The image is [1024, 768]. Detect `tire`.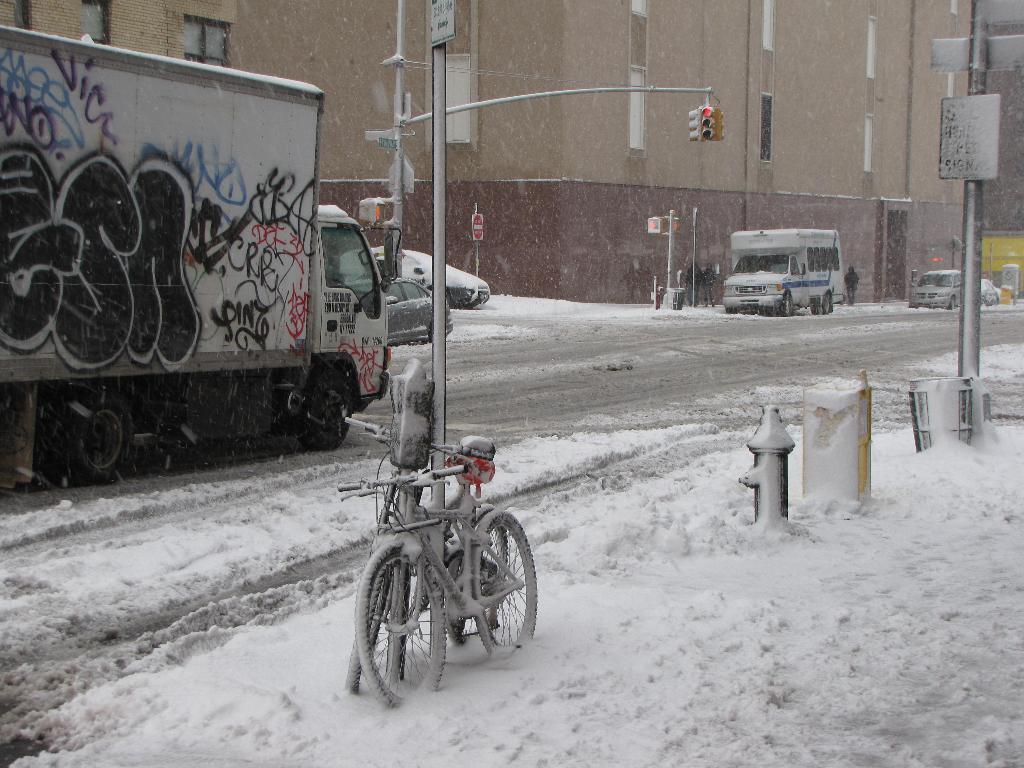
Detection: box=[300, 367, 353, 442].
